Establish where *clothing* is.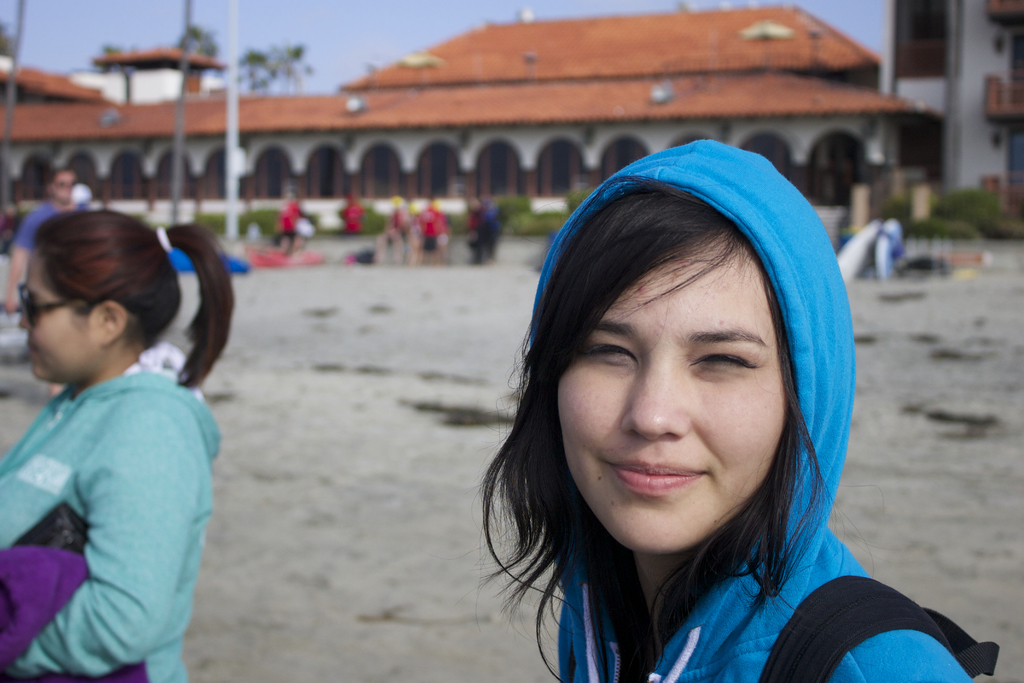
Established at Rect(394, 202, 406, 249).
